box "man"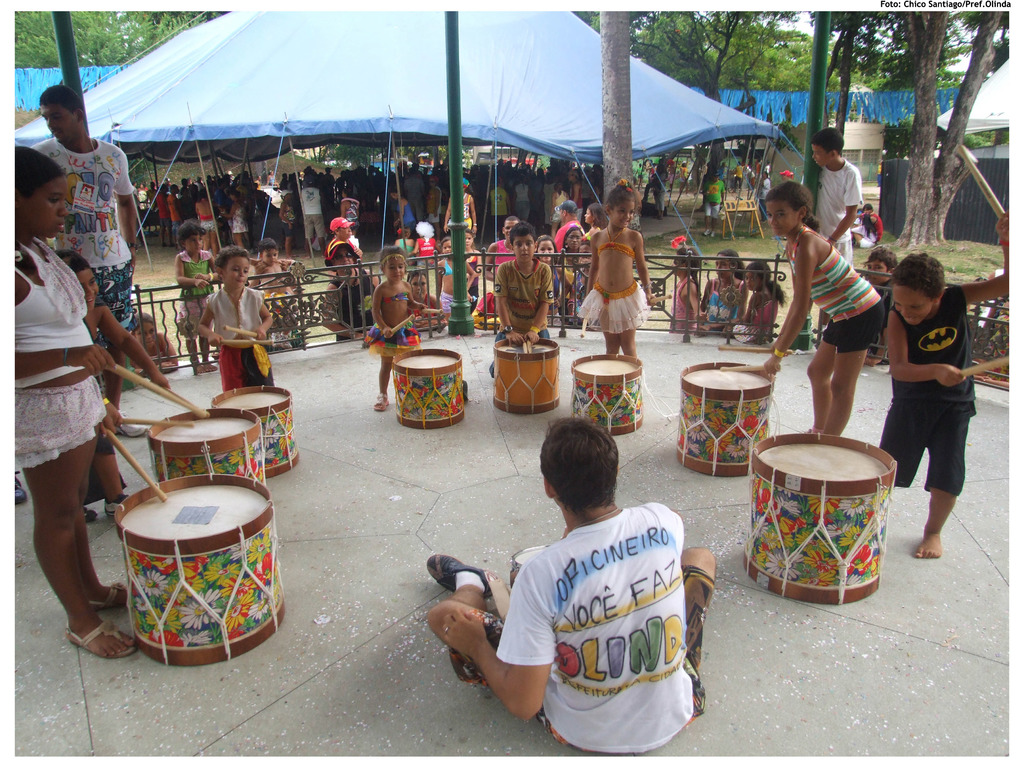
{"x1": 552, "y1": 200, "x2": 583, "y2": 254}
